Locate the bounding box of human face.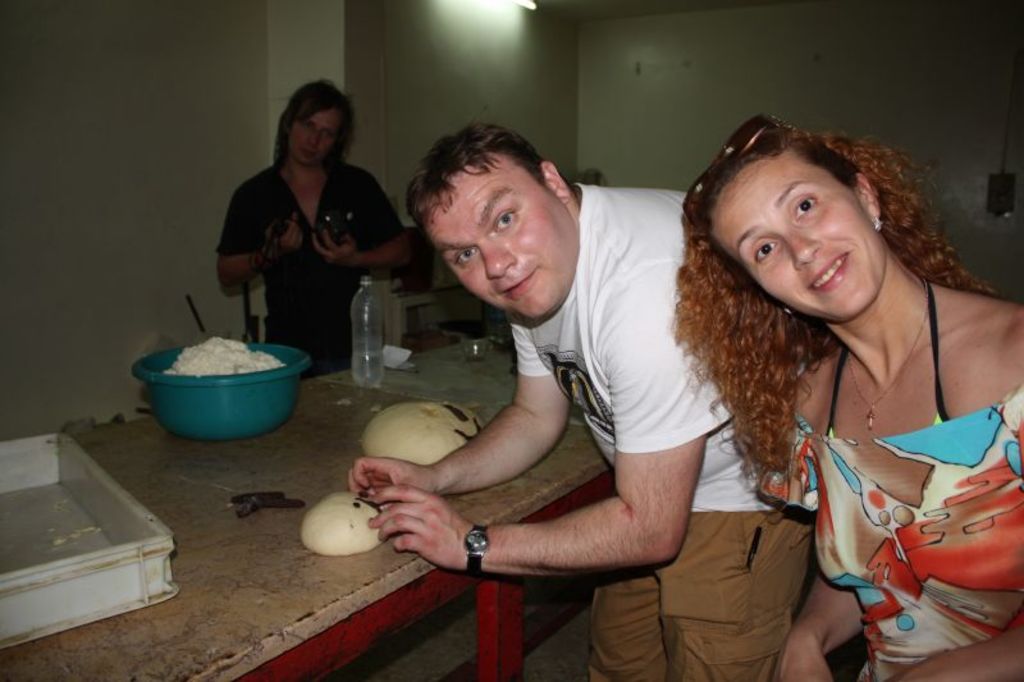
Bounding box: pyautogui.locateOnScreen(292, 105, 343, 165).
